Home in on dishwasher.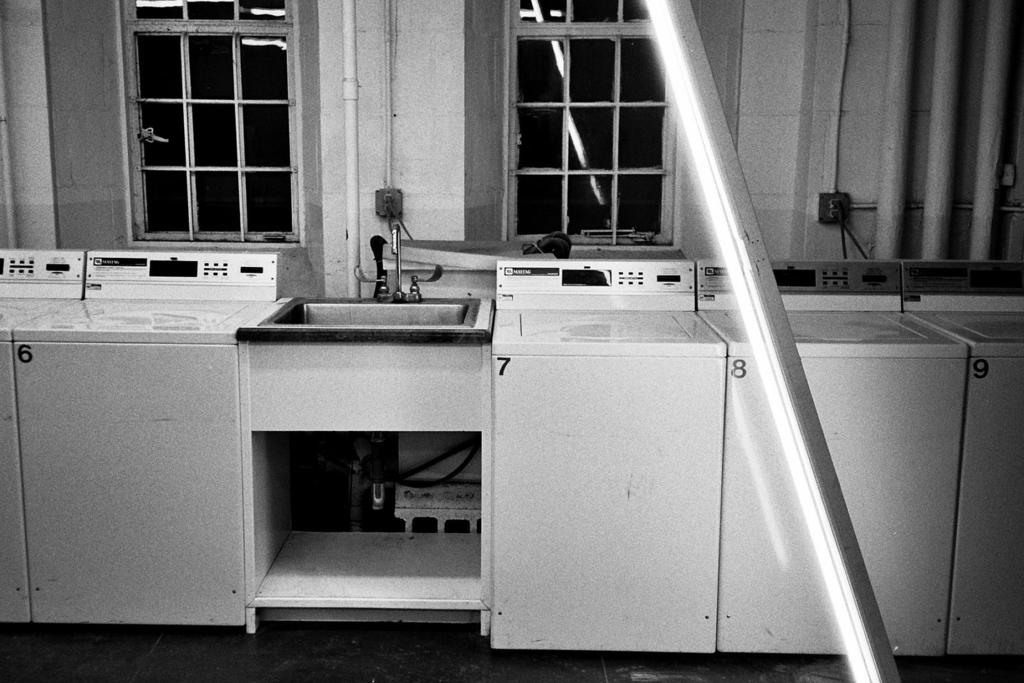
Homed in at left=29, top=237, right=259, bottom=638.
